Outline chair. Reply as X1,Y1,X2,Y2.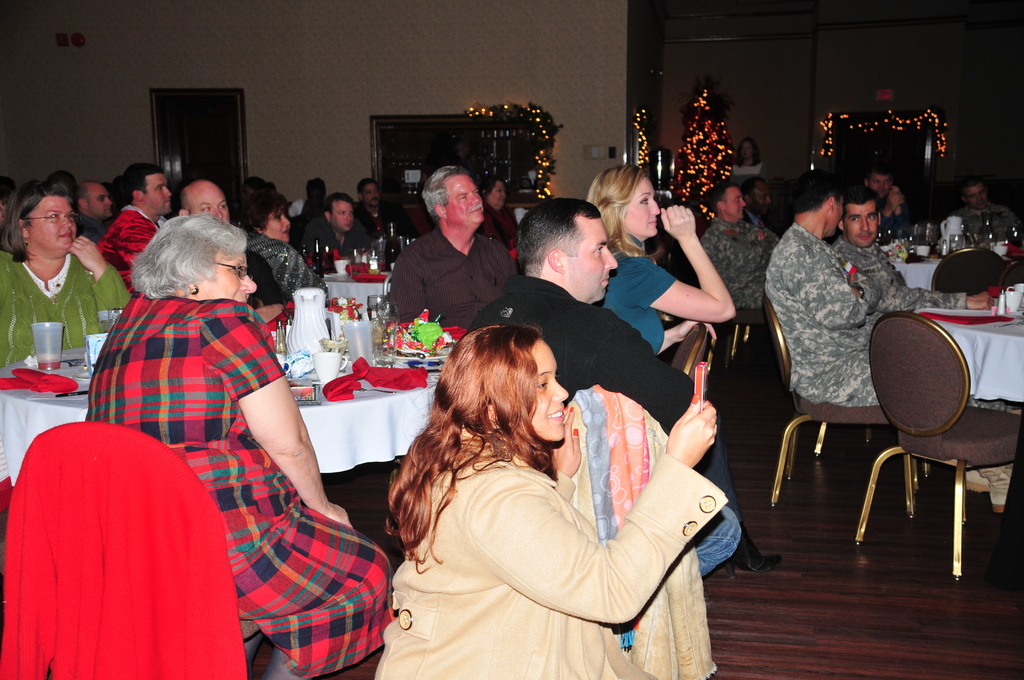
846,308,1023,581.
